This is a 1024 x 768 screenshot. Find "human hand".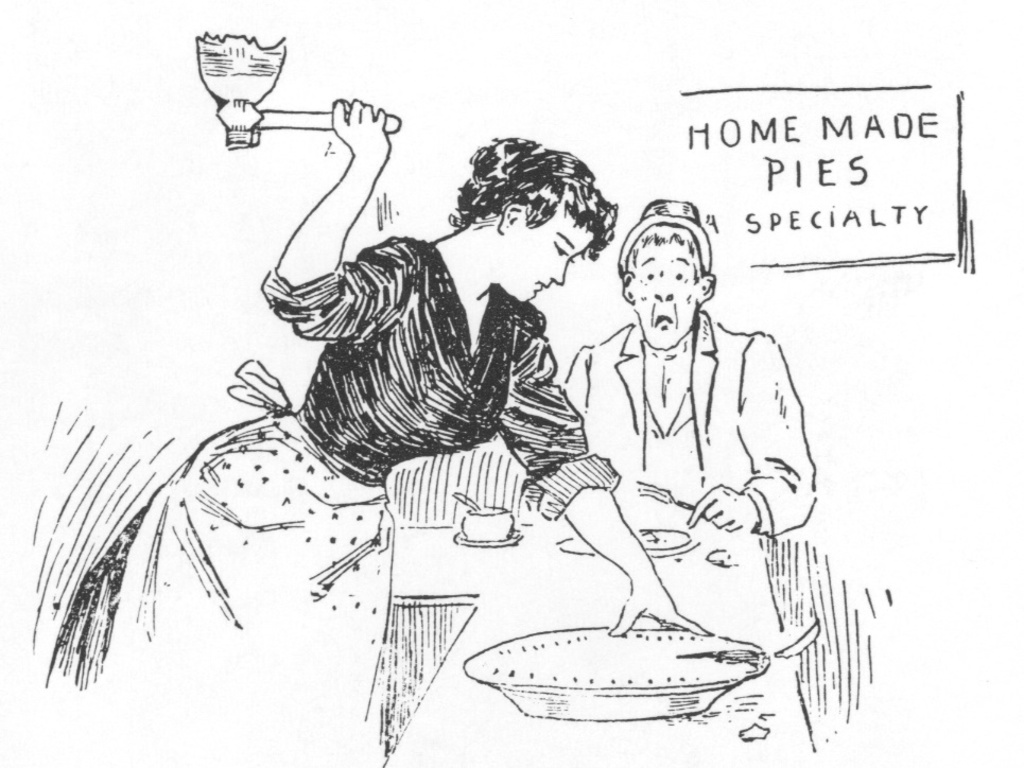
Bounding box: left=683, top=482, right=756, bottom=536.
